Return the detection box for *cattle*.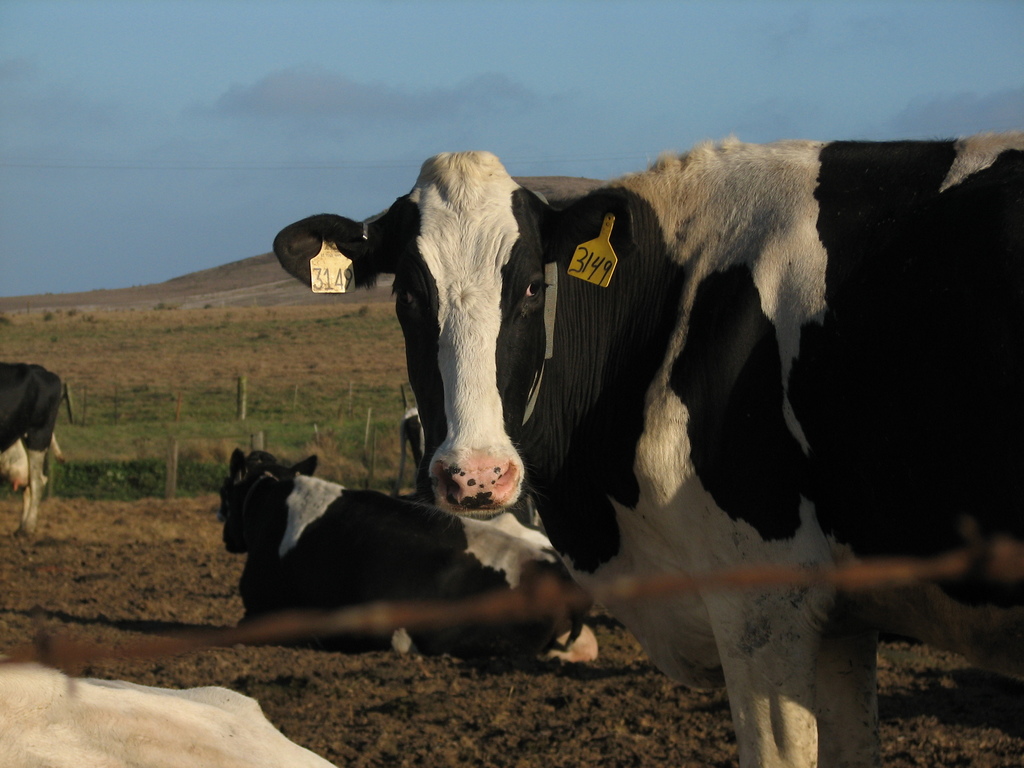
box(216, 451, 599, 660).
